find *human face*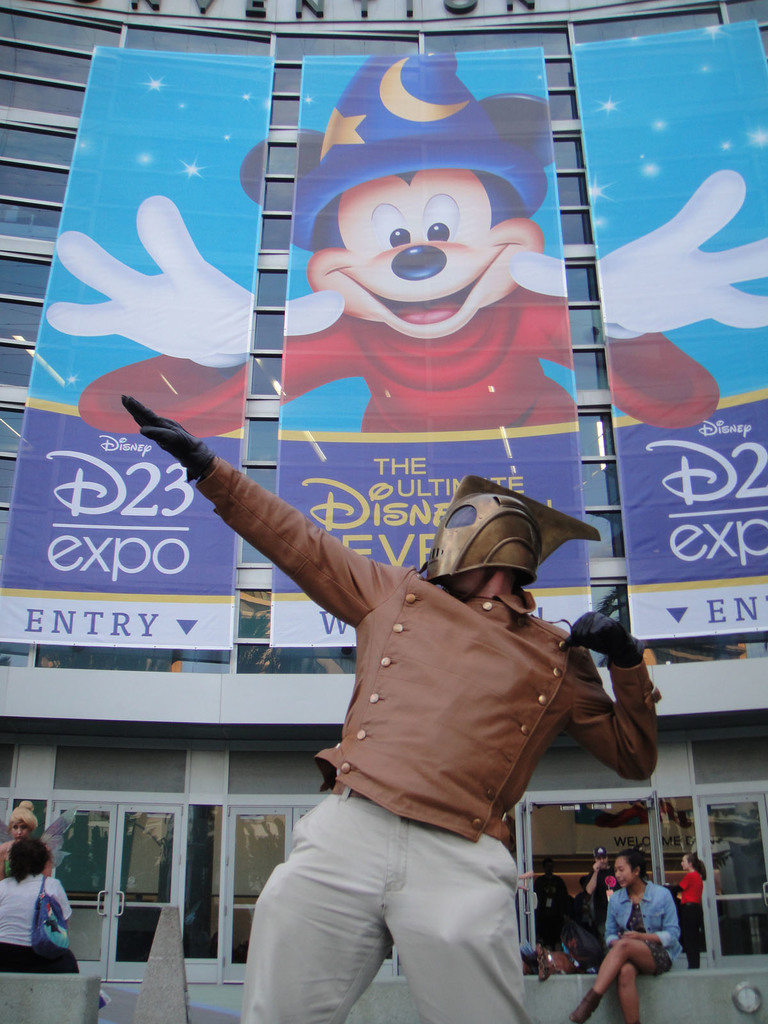
region(15, 833, 31, 838)
